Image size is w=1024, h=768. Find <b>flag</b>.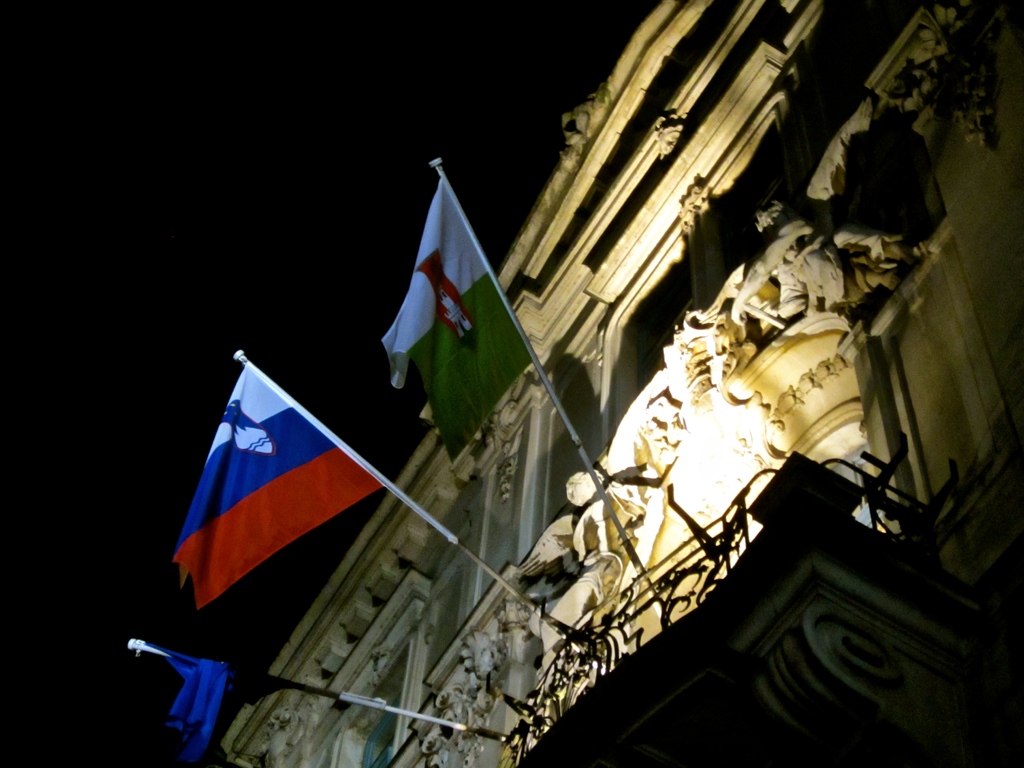
[left=171, top=356, right=390, bottom=611].
